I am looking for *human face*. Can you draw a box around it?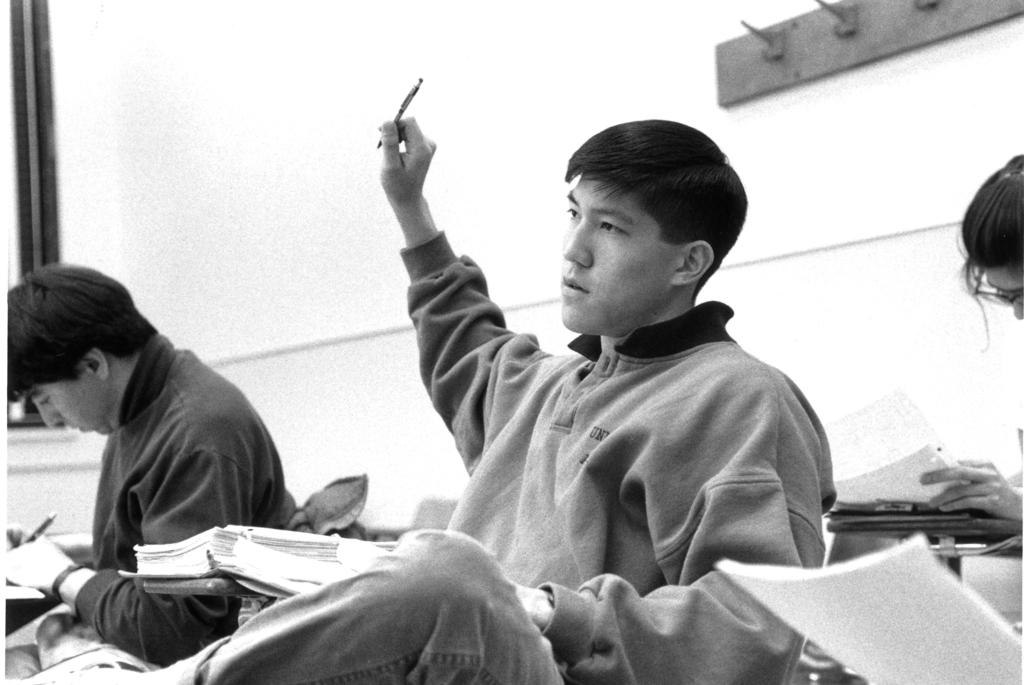
Sure, the bounding box is box=[557, 173, 659, 338].
